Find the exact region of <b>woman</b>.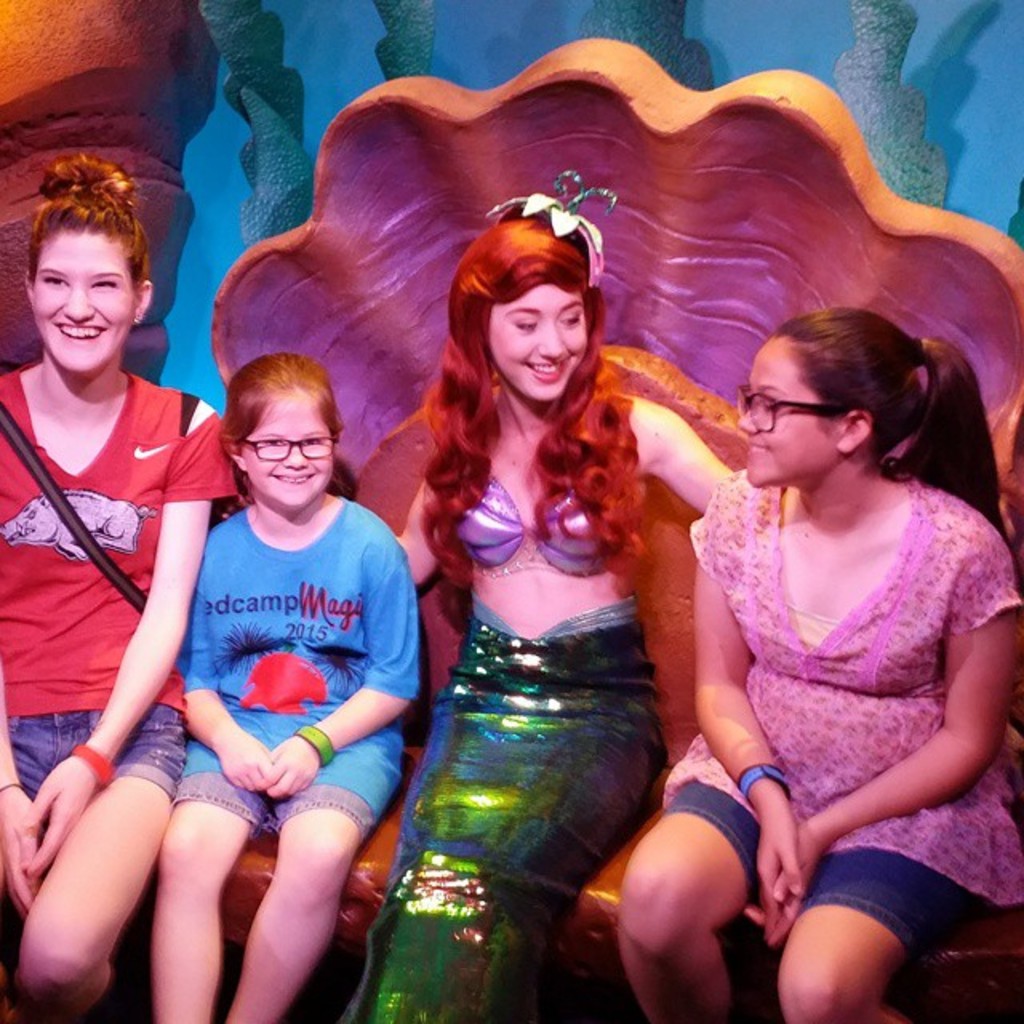
Exact region: l=638, t=272, r=1021, b=968.
